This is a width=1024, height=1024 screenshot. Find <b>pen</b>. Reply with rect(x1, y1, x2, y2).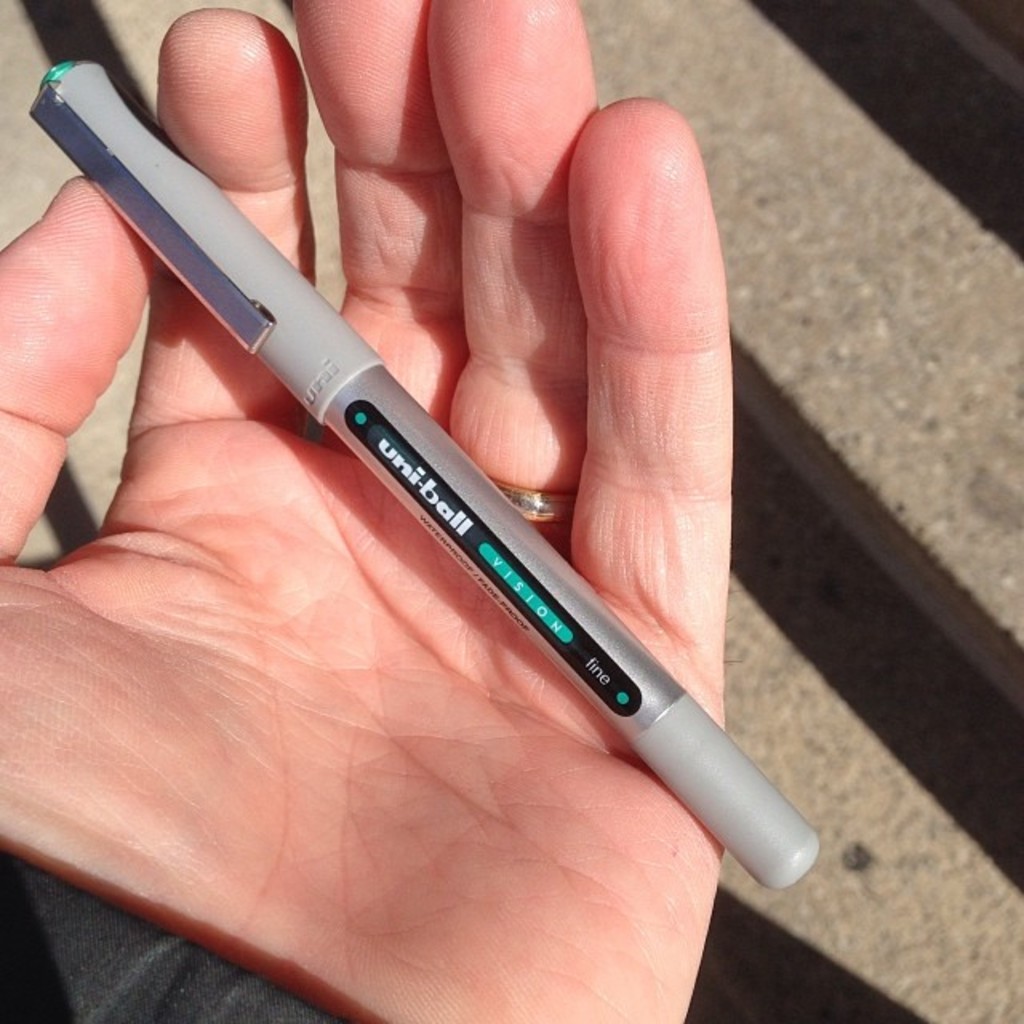
rect(22, 61, 808, 909).
